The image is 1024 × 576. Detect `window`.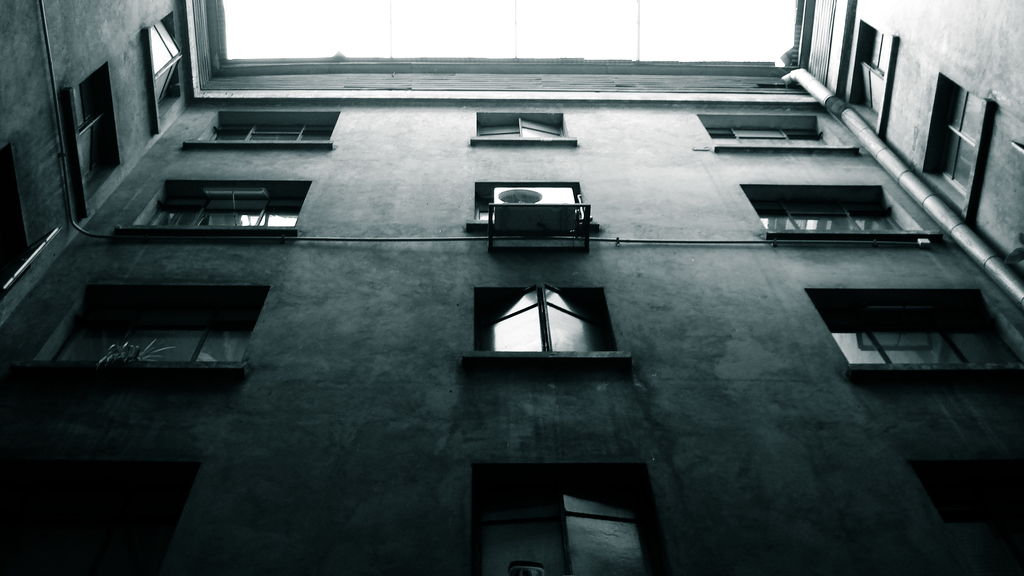
Detection: [480, 187, 585, 220].
